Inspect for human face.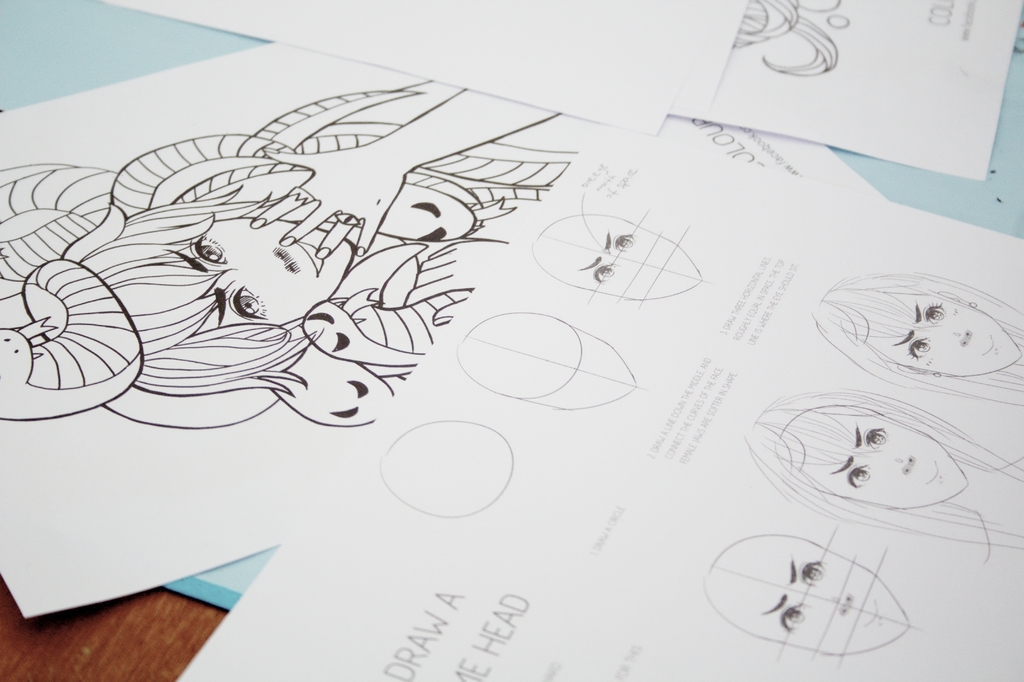
Inspection: x1=703 y1=534 x2=910 y2=660.
